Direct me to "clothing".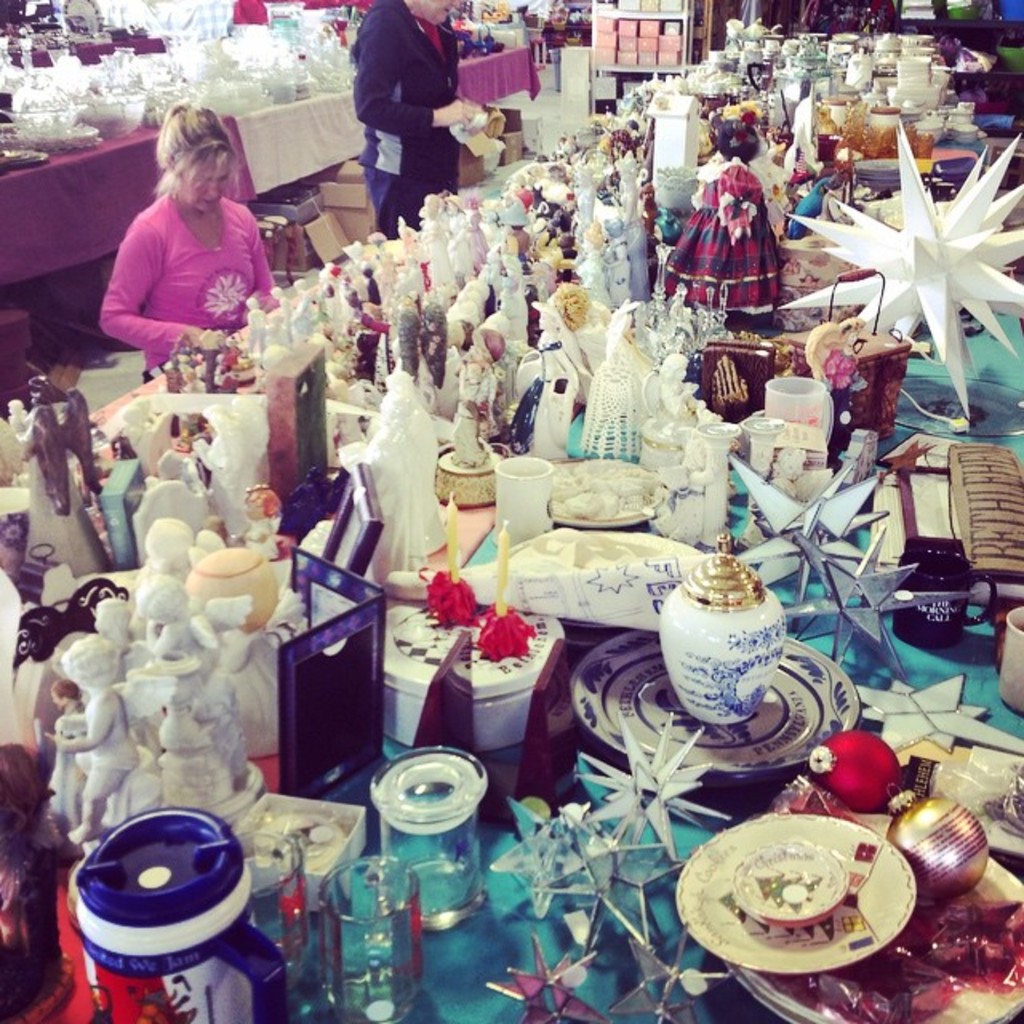
Direction: [left=352, top=0, right=464, bottom=243].
